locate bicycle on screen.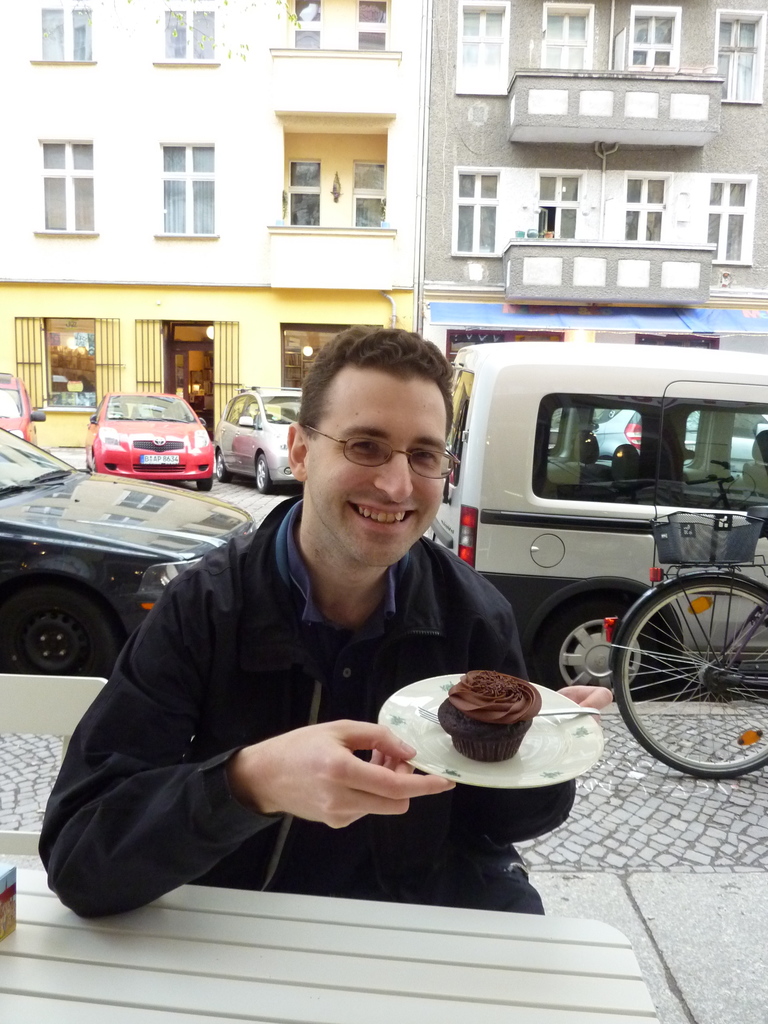
On screen at pyautogui.locateOnScreen(599, 499, 767, 778).
